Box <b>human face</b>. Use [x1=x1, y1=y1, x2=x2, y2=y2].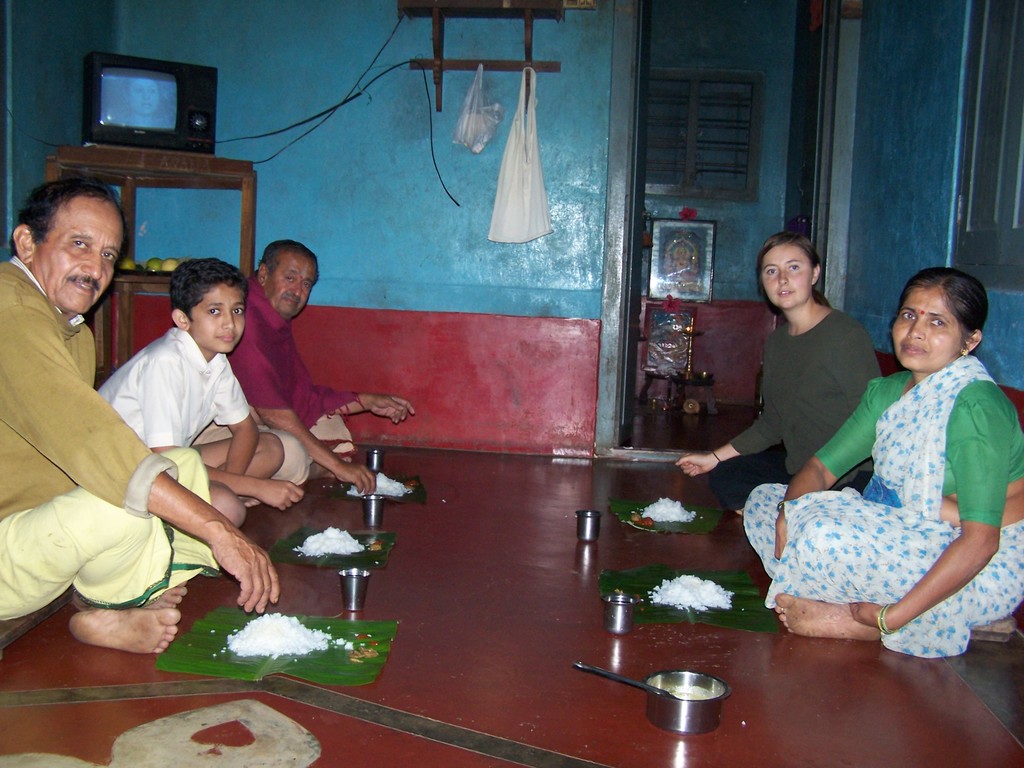
[x1=188, y1=278, x2=242, y2=358].
